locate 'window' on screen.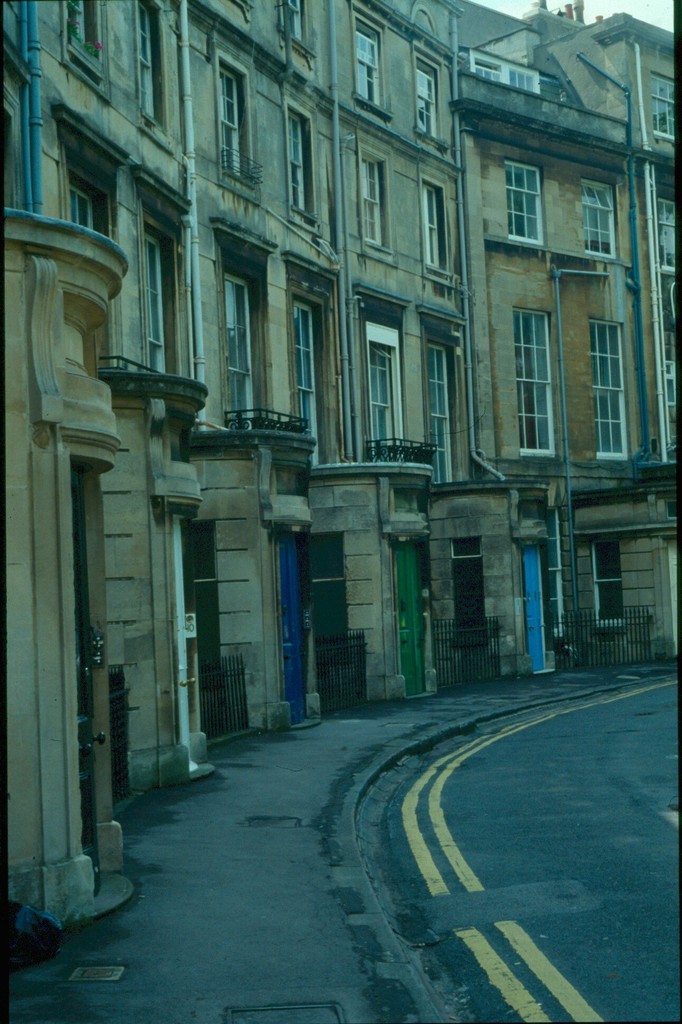
On screen at <bbox>68, 183, 91, 230</bbox>.
